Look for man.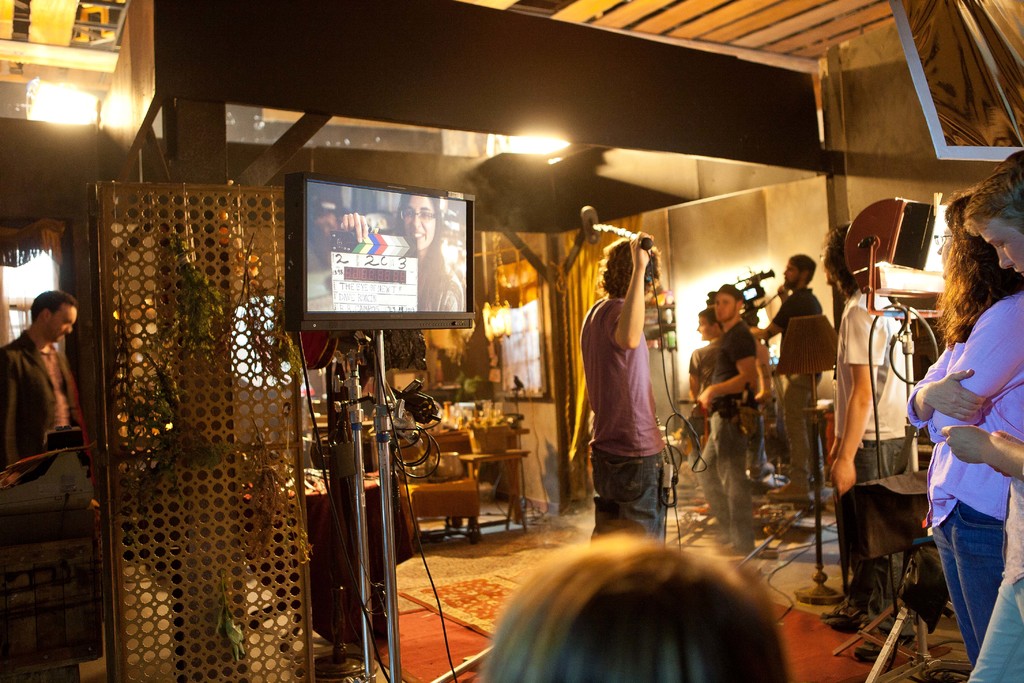
Found: rect(696, 279, 767, 564).
